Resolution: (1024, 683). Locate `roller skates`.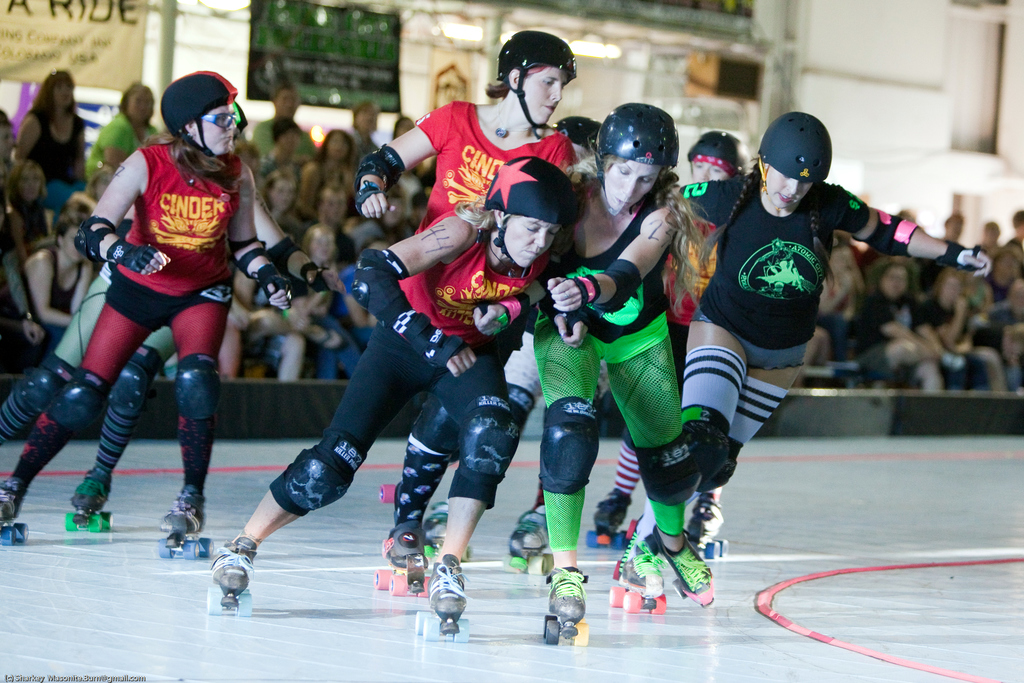
507 507 558 576.
